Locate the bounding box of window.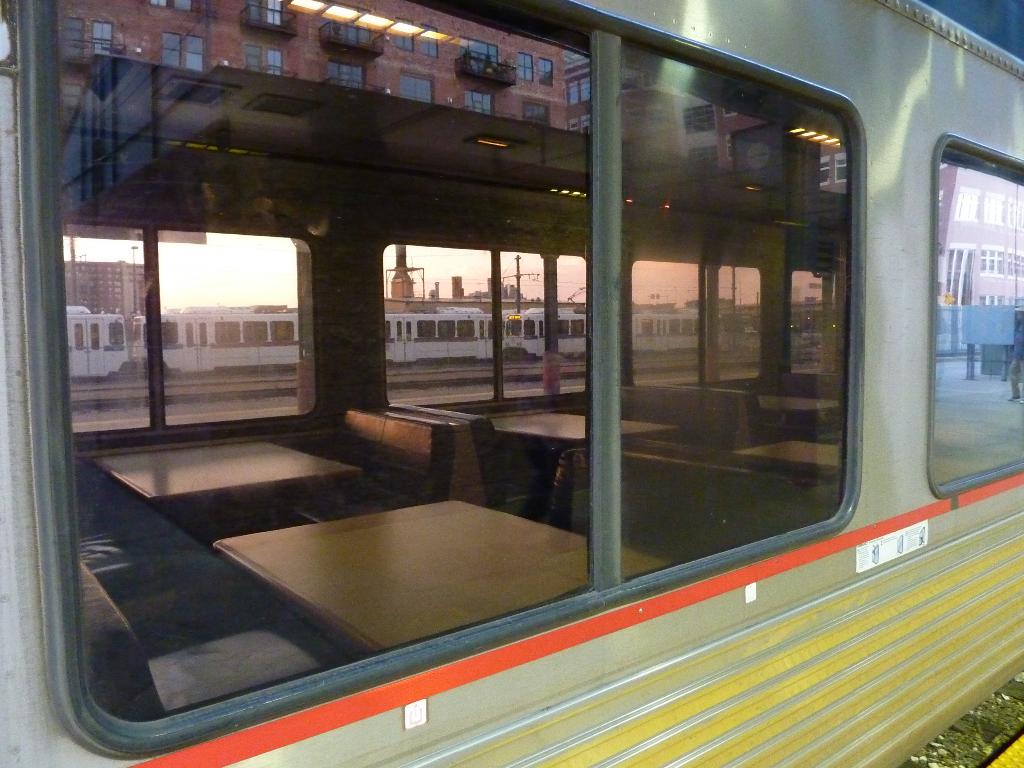
Bounding box: detection(416, 317, 431, 341).
